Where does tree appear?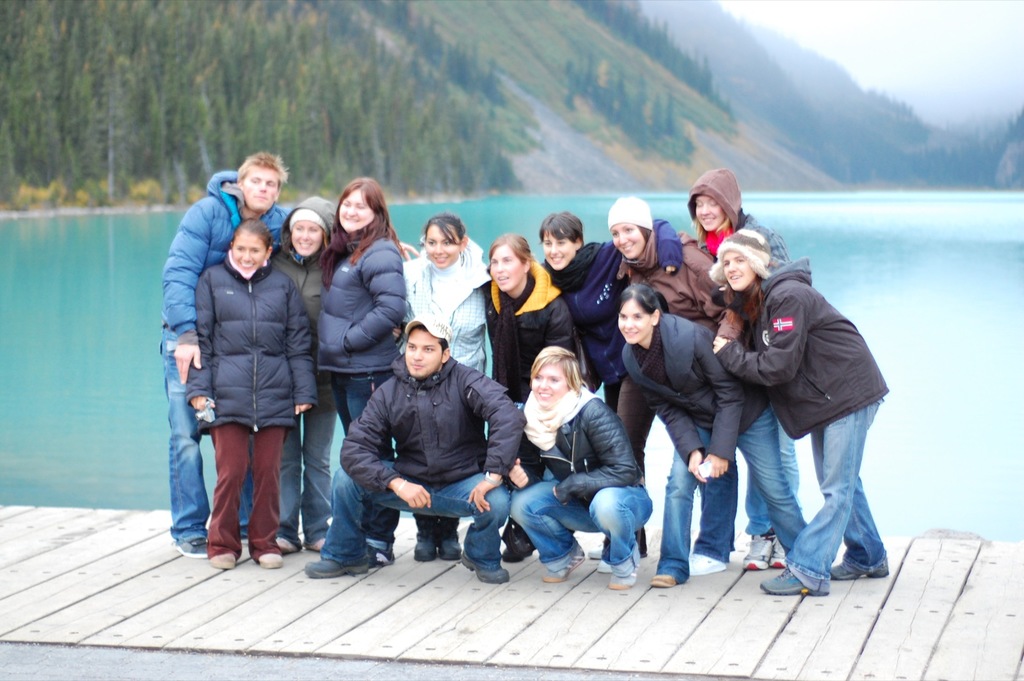
Appears at (x1=0, y1=0, x2=525, y2=221).
